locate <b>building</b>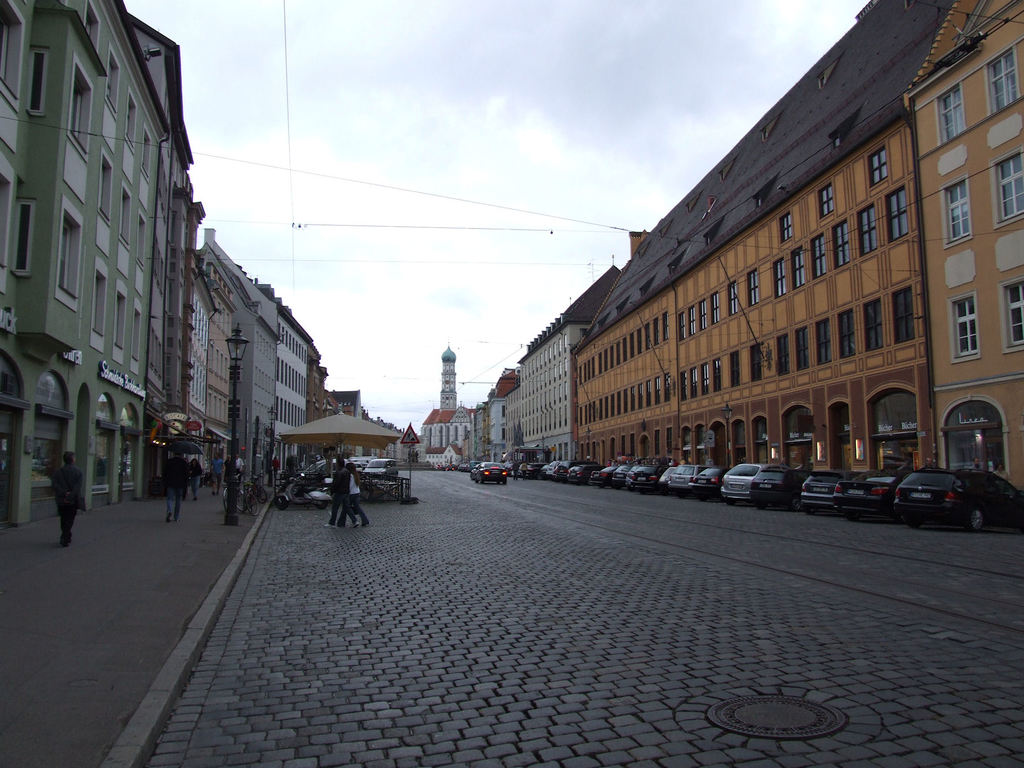
rect(572, 0, 1023, 520)
